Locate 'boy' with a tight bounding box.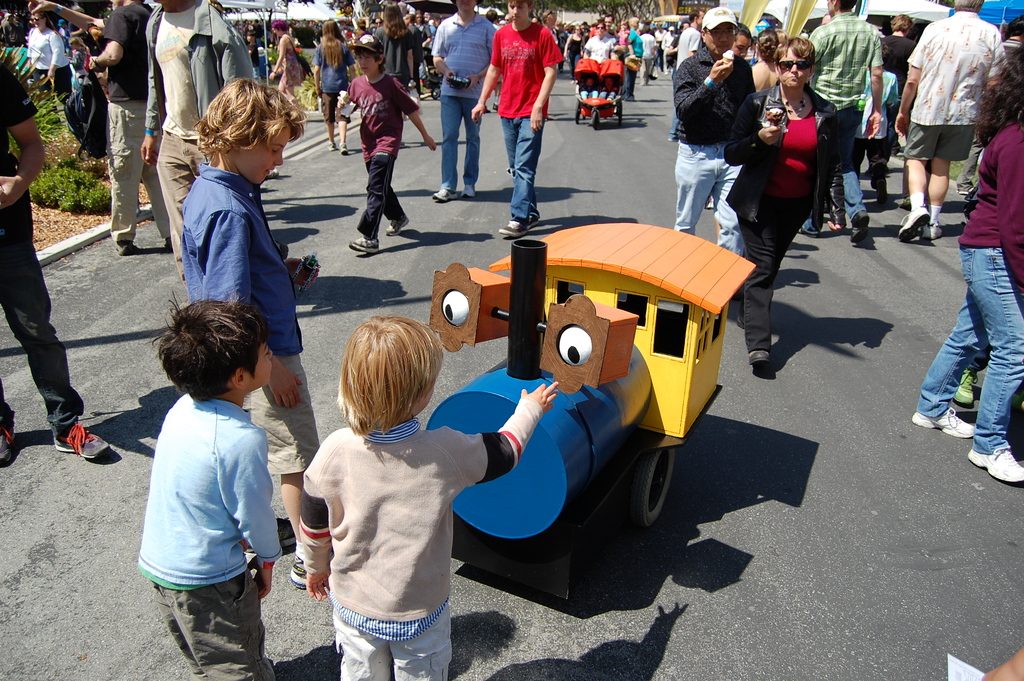
box(179, 77, 318, 589).
